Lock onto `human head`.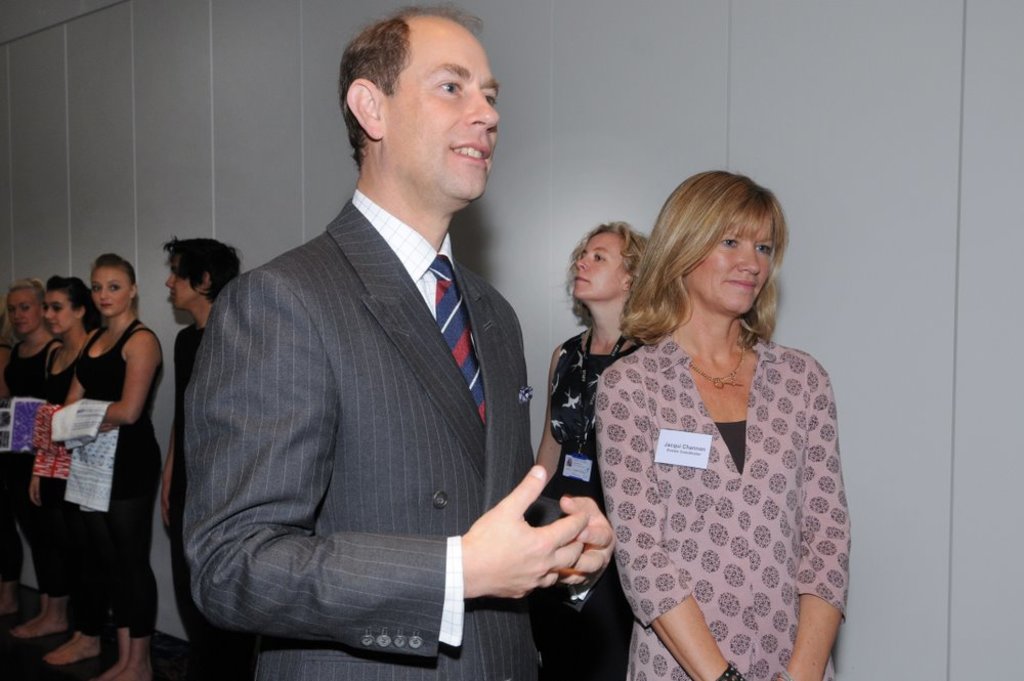
Locked: 158:235:245:314.
